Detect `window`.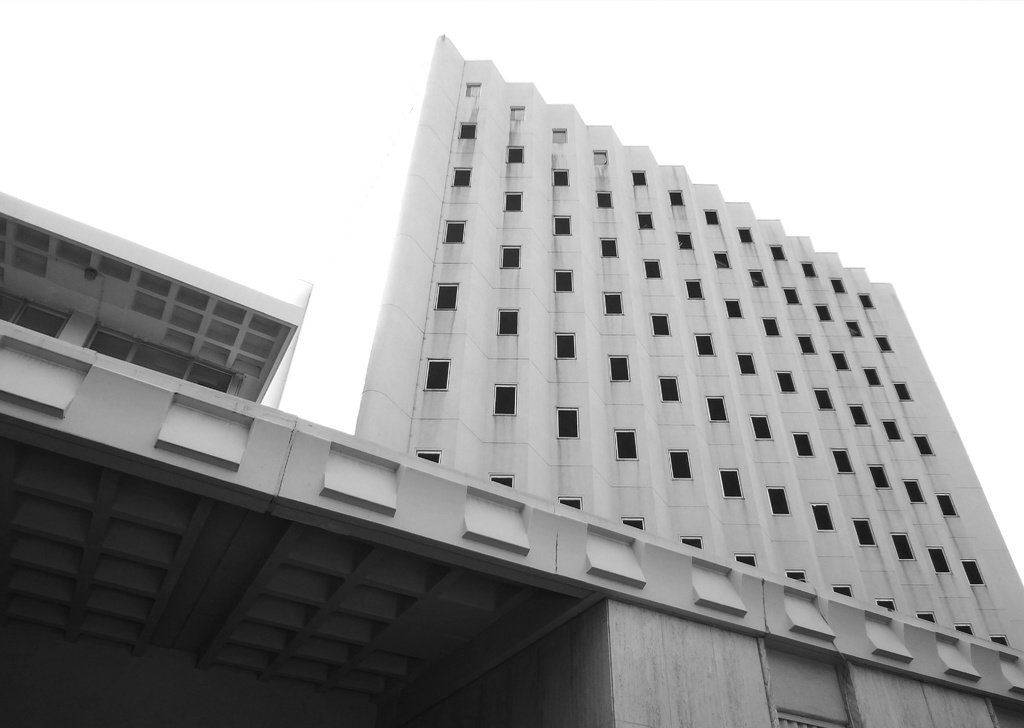
Detected at {"x1": 436, "y1": 282, "x2": 457, "y2": 309}.
